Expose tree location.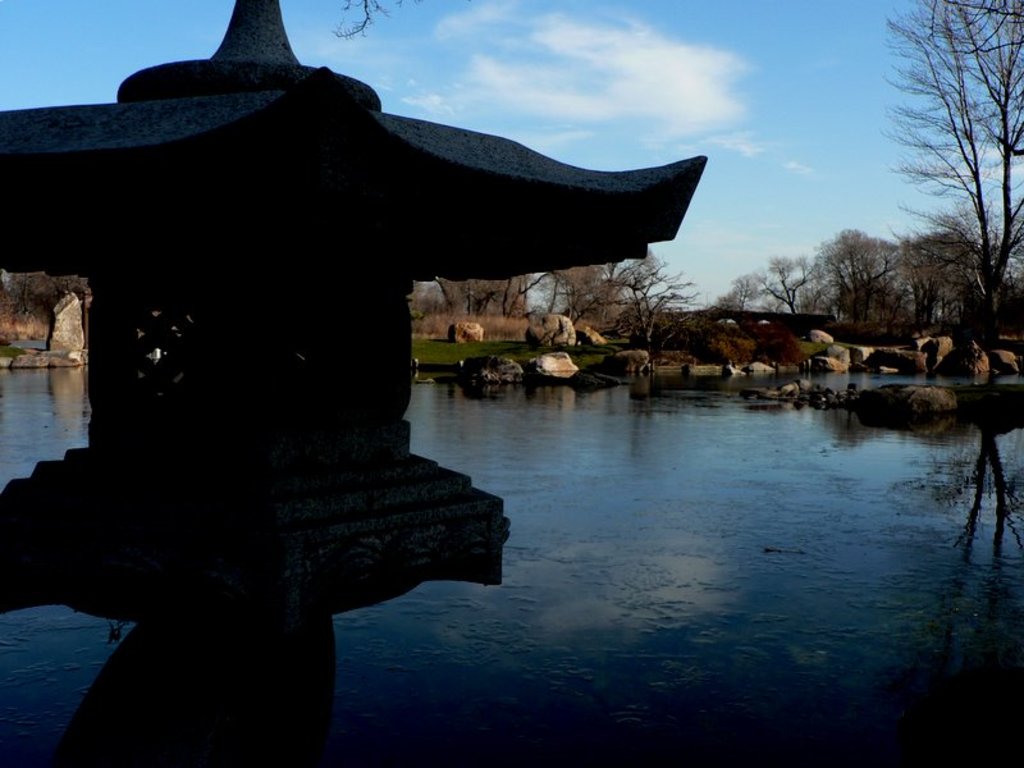
Exposed at bbox=(430, 280, 566, 323).
